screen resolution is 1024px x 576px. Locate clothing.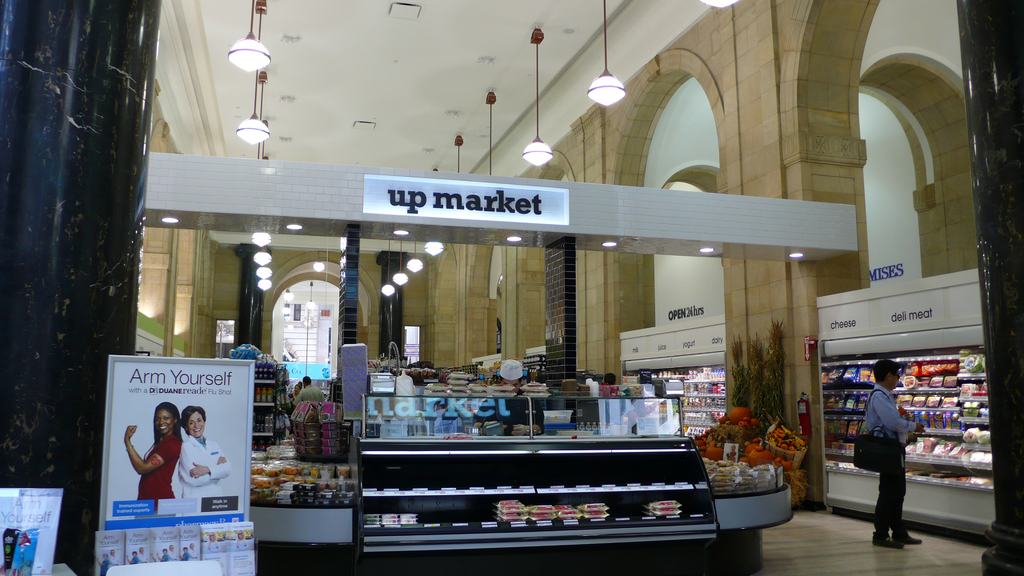
locate(185, 547, 198, 559).
